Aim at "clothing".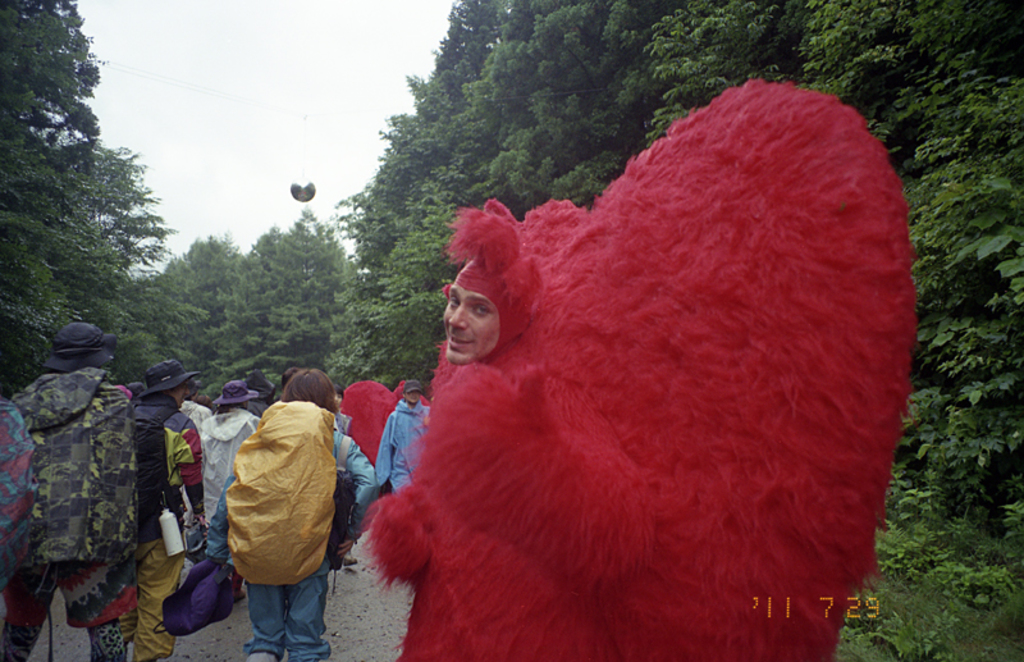
Aimed at Rect(374, 394, 431, 493).
